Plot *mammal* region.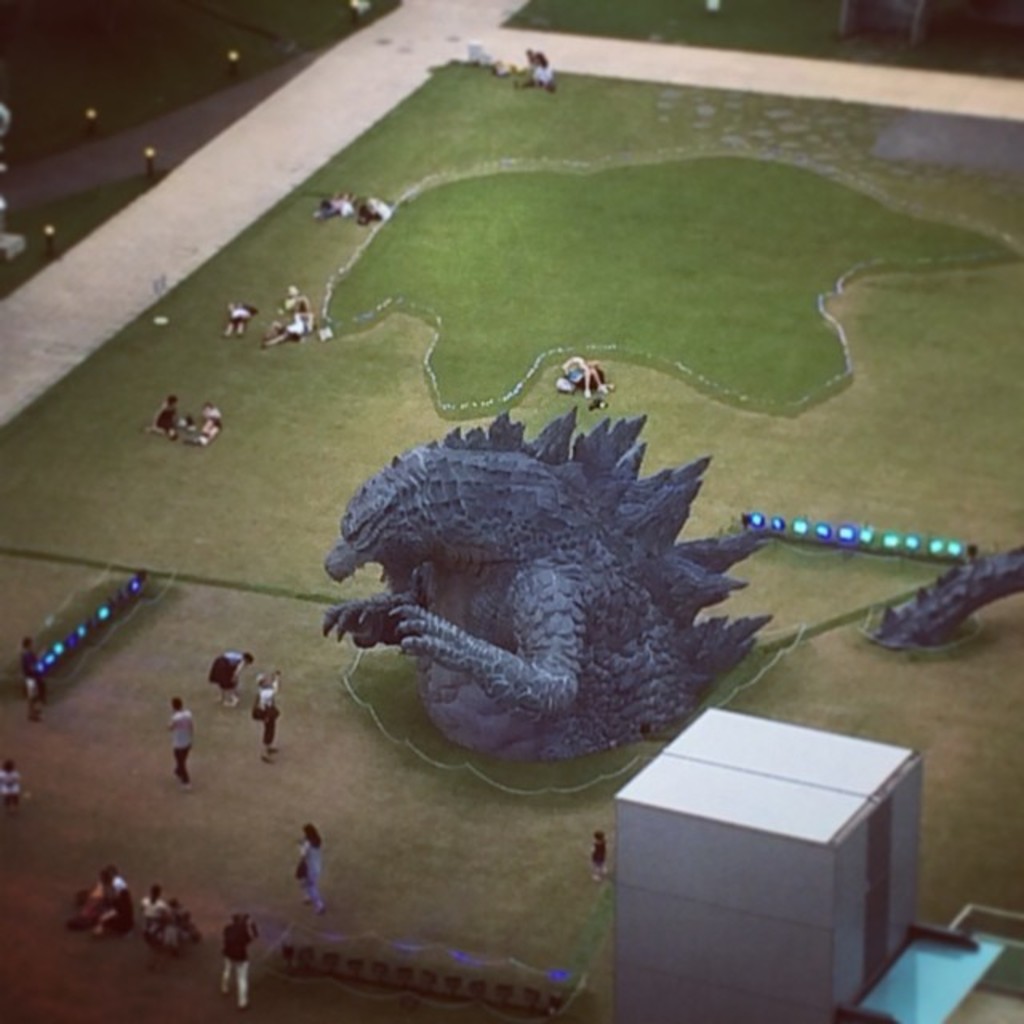
Plotted at [510, 45, 555, 93].
